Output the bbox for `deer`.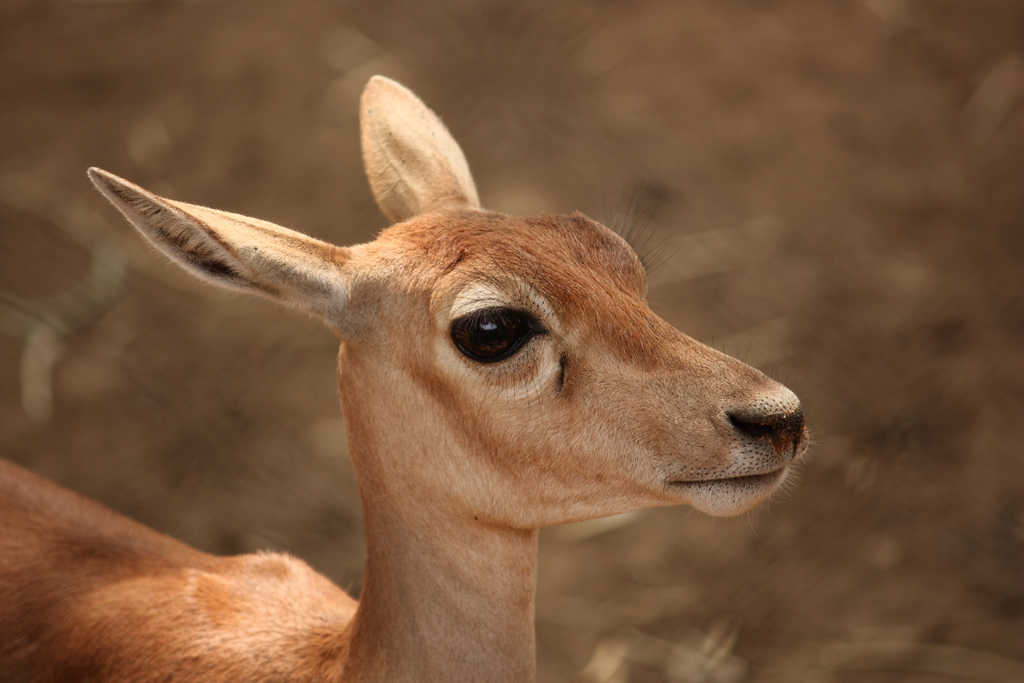
{"x1": 0, "y1": 71, "x2": 808, "y2": 682}.
